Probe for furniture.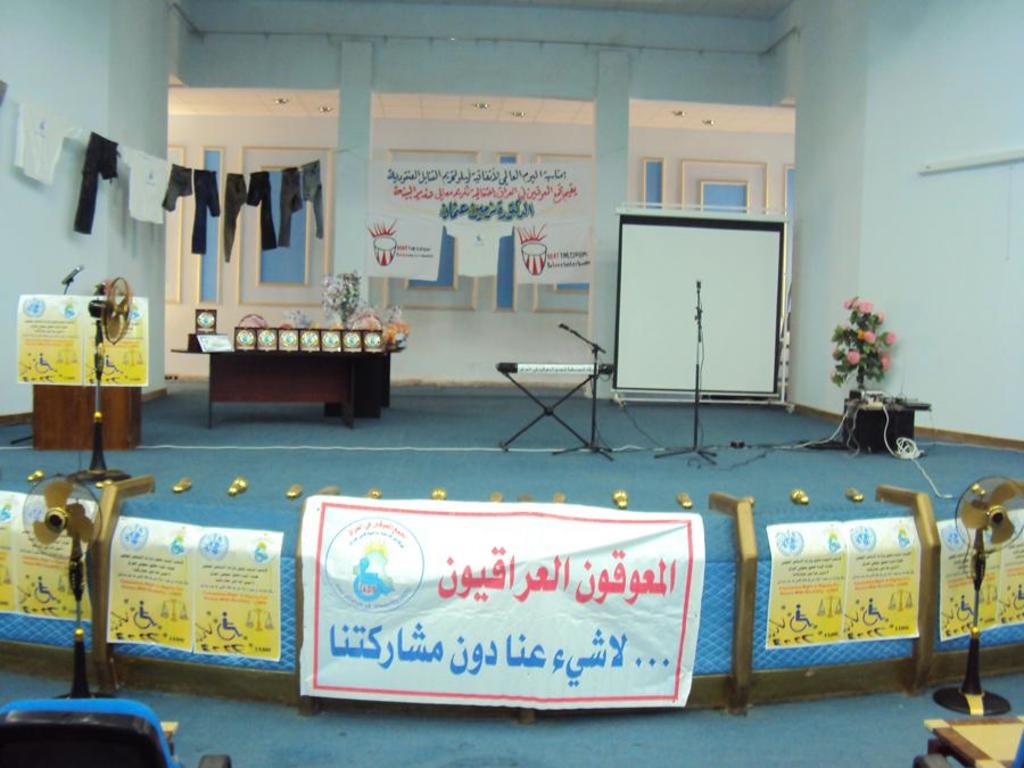
Probe result: crop(173, 347, 405, 423).
